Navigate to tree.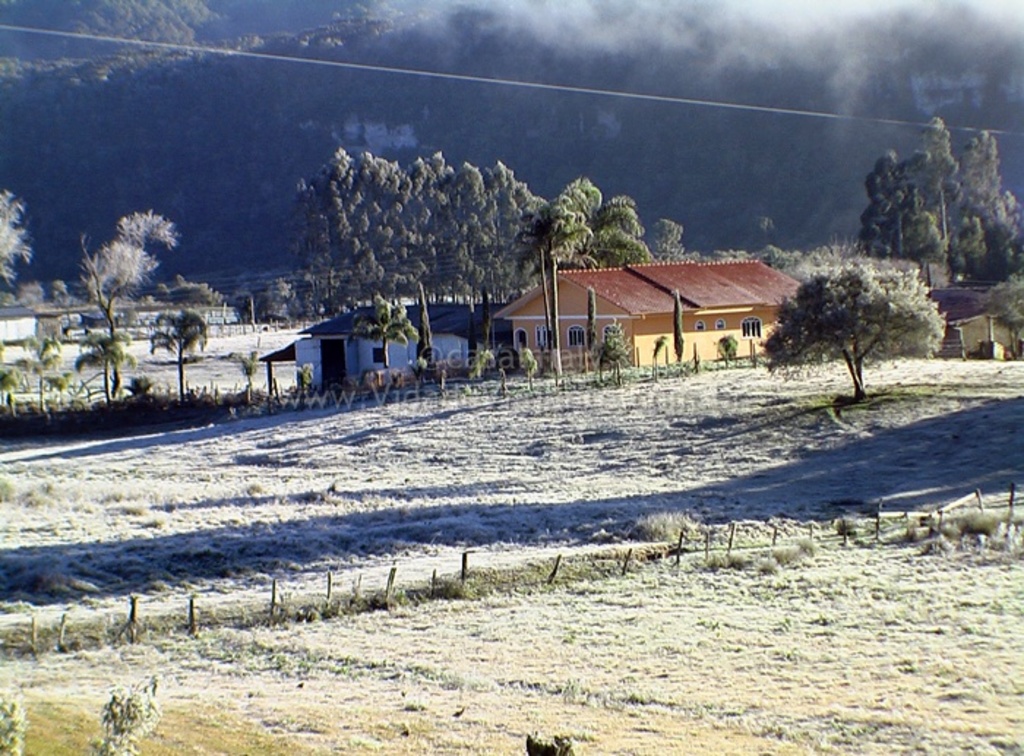
Navigation target: [x1=241, y1=349, x2=253, y2=407].
